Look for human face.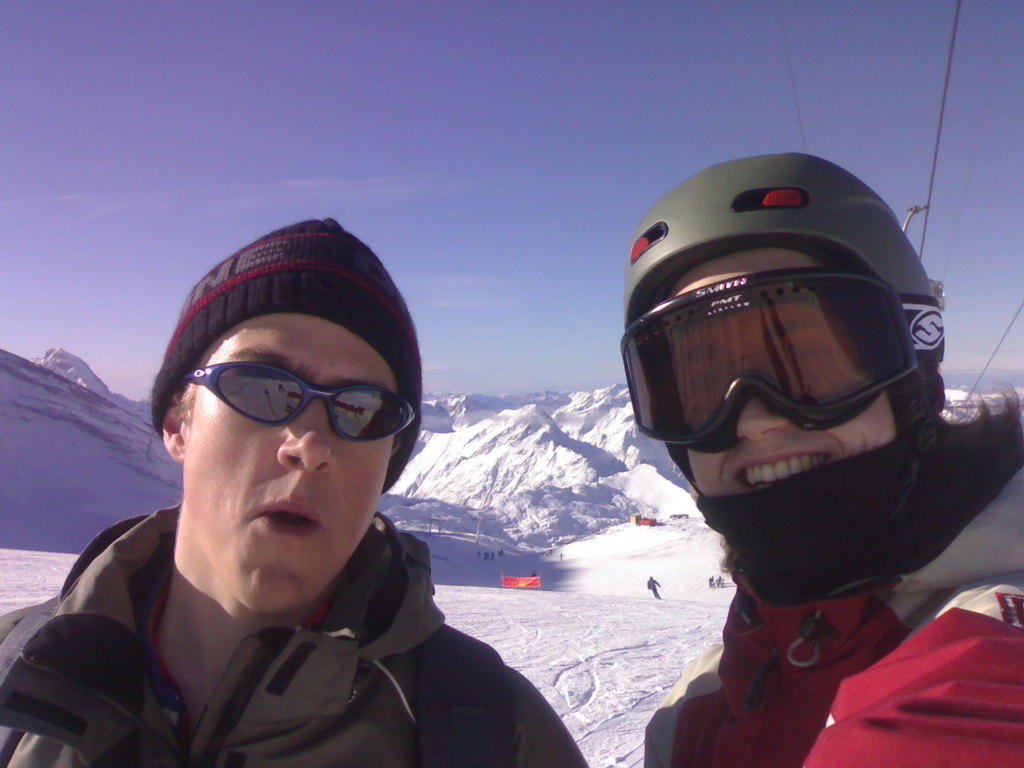
Found: left=184, top=314, right=397, bottom=614.
